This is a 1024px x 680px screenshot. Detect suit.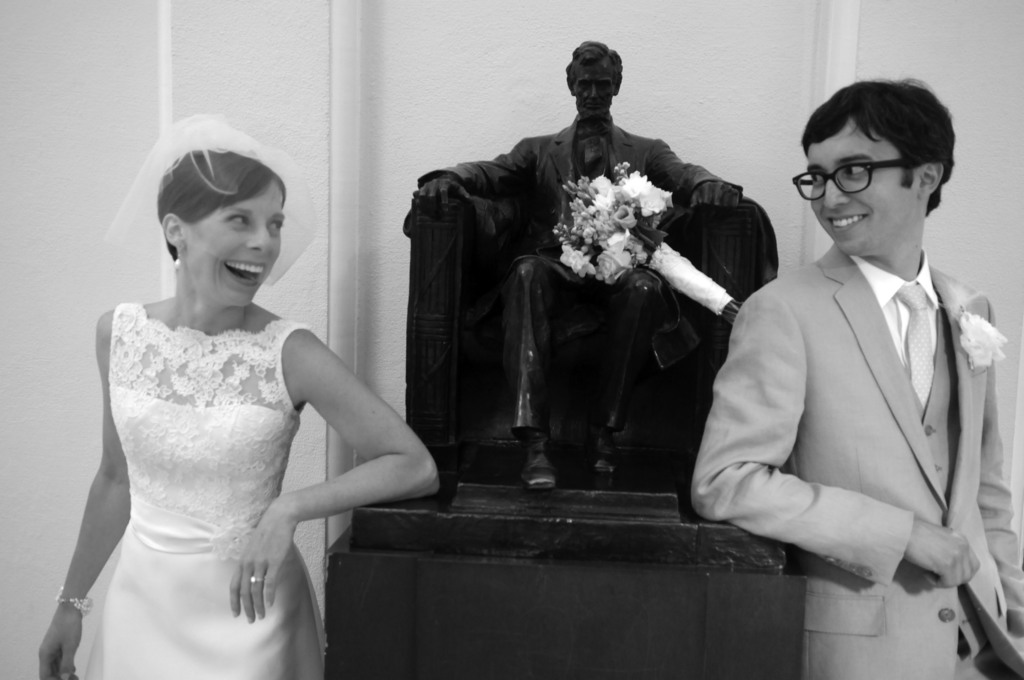
(x1=691, y1=138, x2=1022, y2=634).
